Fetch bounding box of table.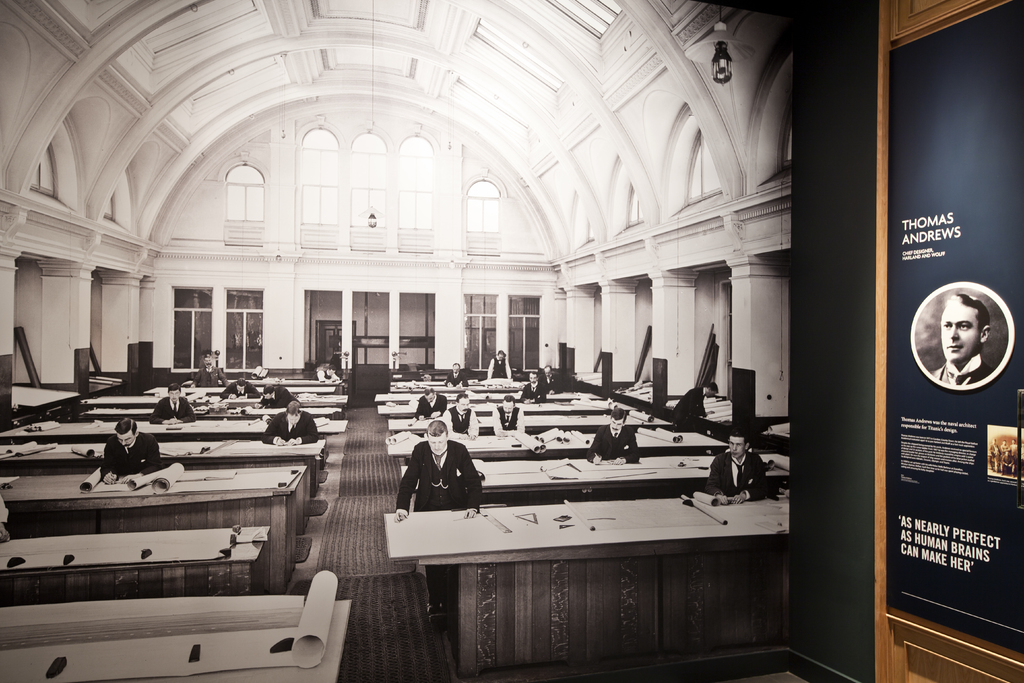
Bbox: crop(86, 391, 341, 425).
